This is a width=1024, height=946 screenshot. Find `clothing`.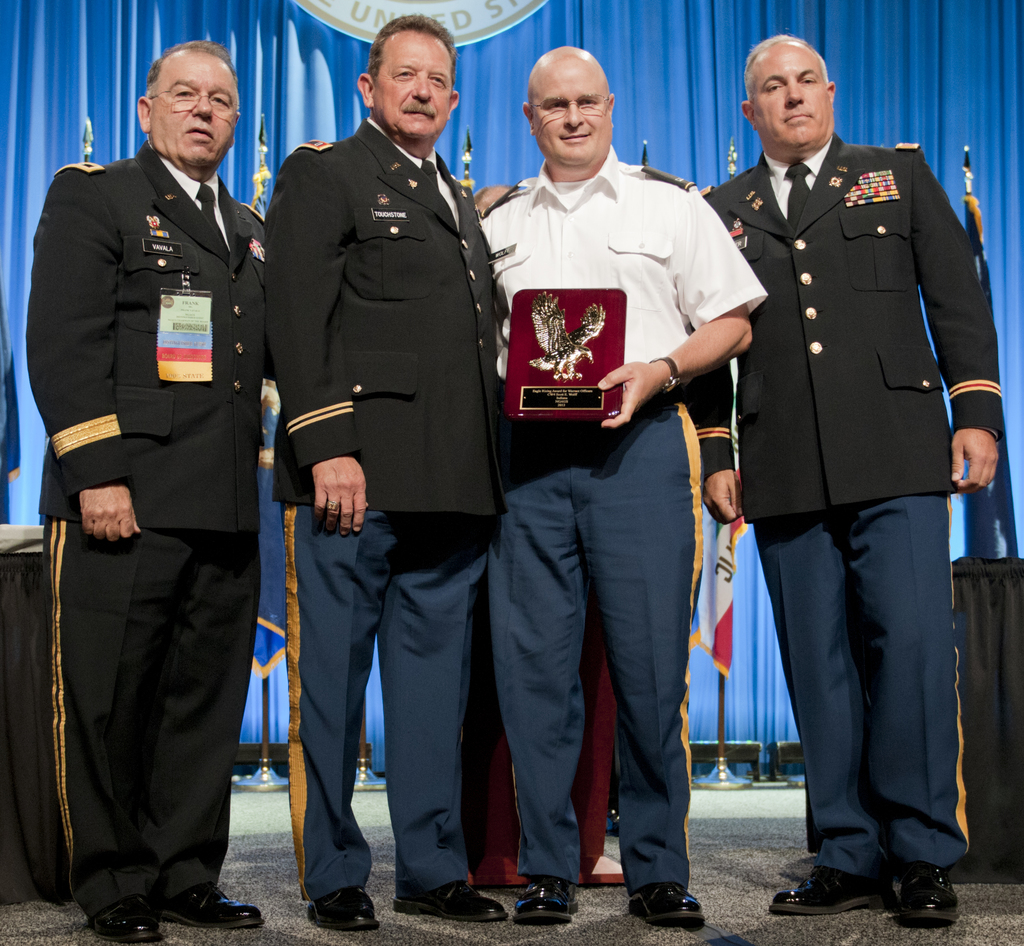
Bounding box: 263, 144, 486, 870.
